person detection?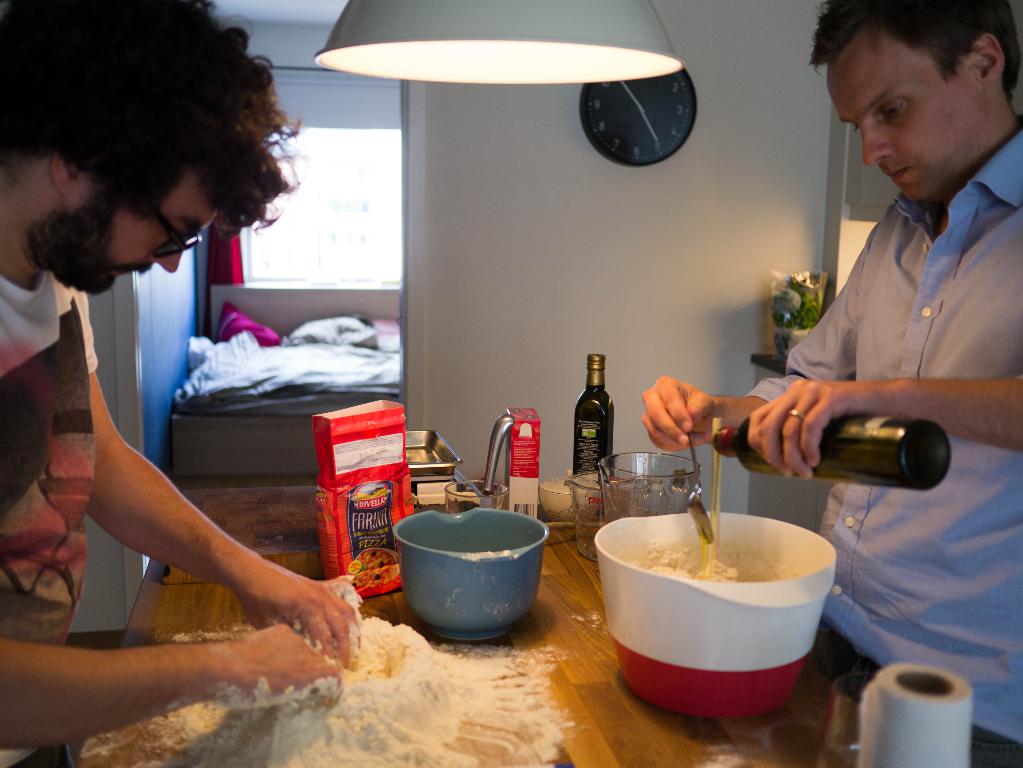
x1=641, y1=0, x2=1022, y2=749
